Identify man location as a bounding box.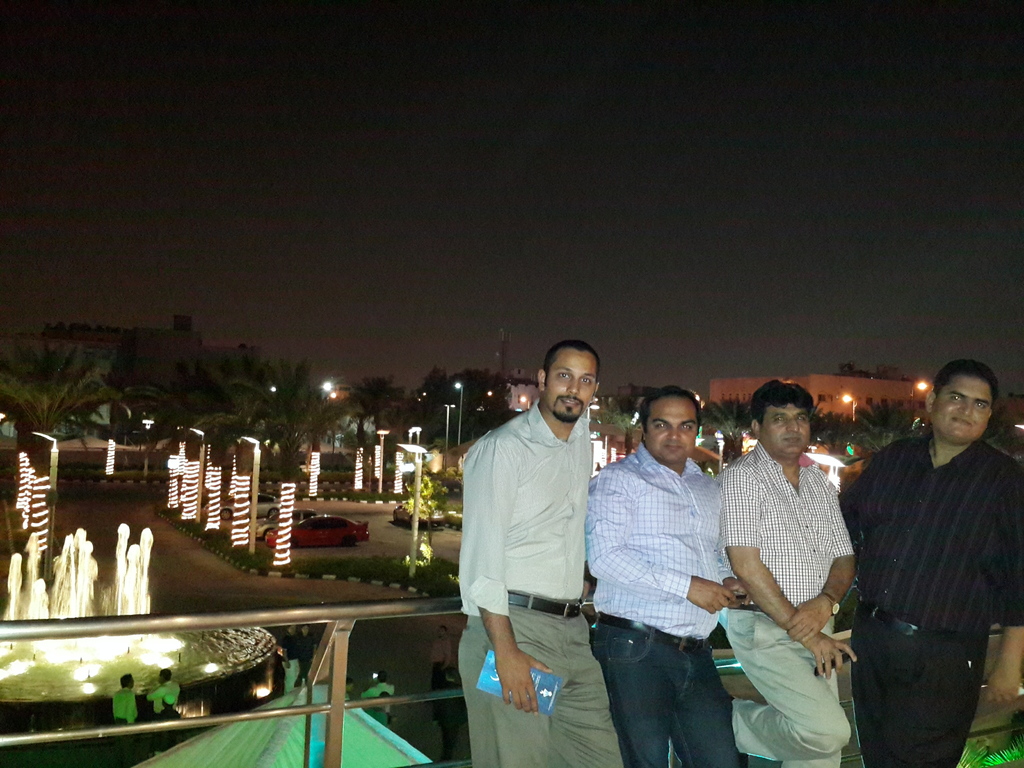
(left=714, top=374, right=855, bottom=767).
